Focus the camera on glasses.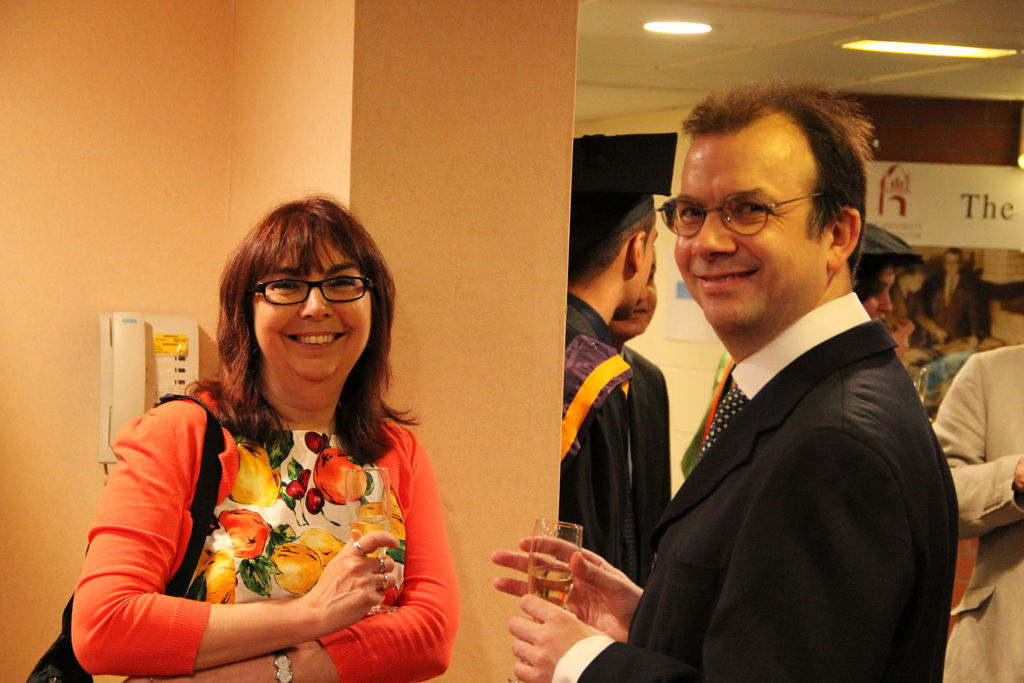
Focus region: l=650, t=183, r=831, b=242.
